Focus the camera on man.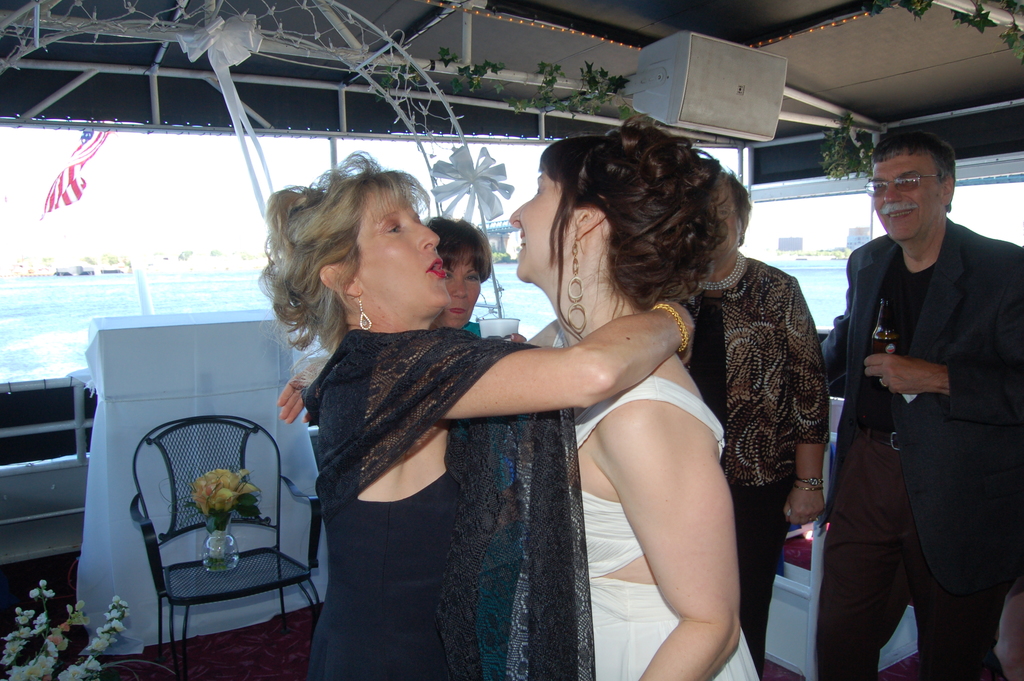
Focus region: left=806, top=126, right=1023, bottom=680.
